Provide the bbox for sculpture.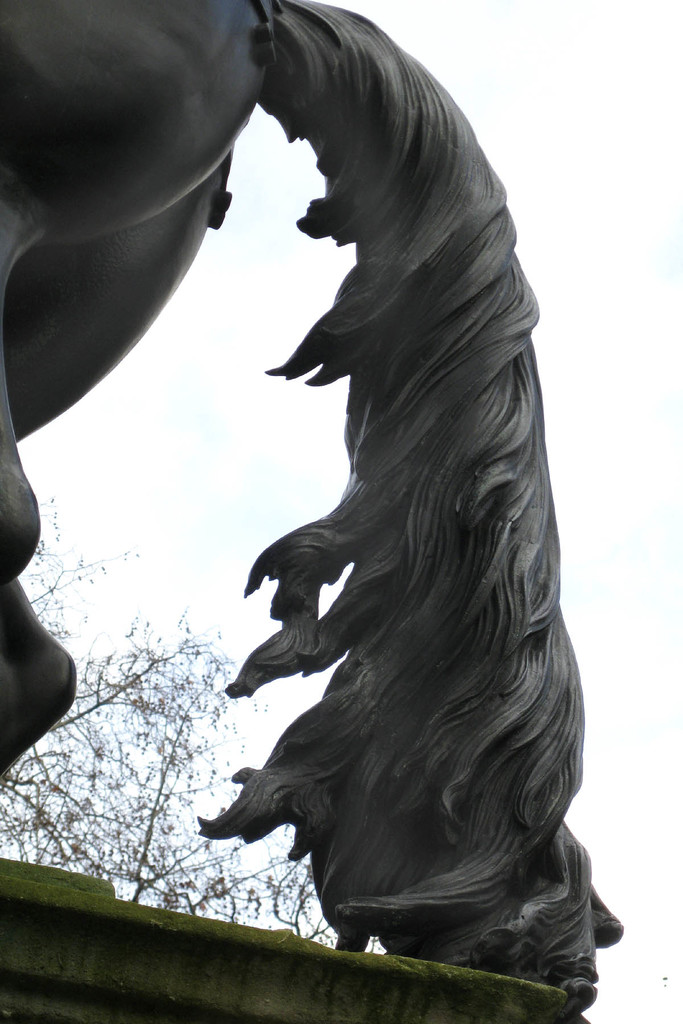
(x1=0, y1=0, x2=682, y2=1023).
